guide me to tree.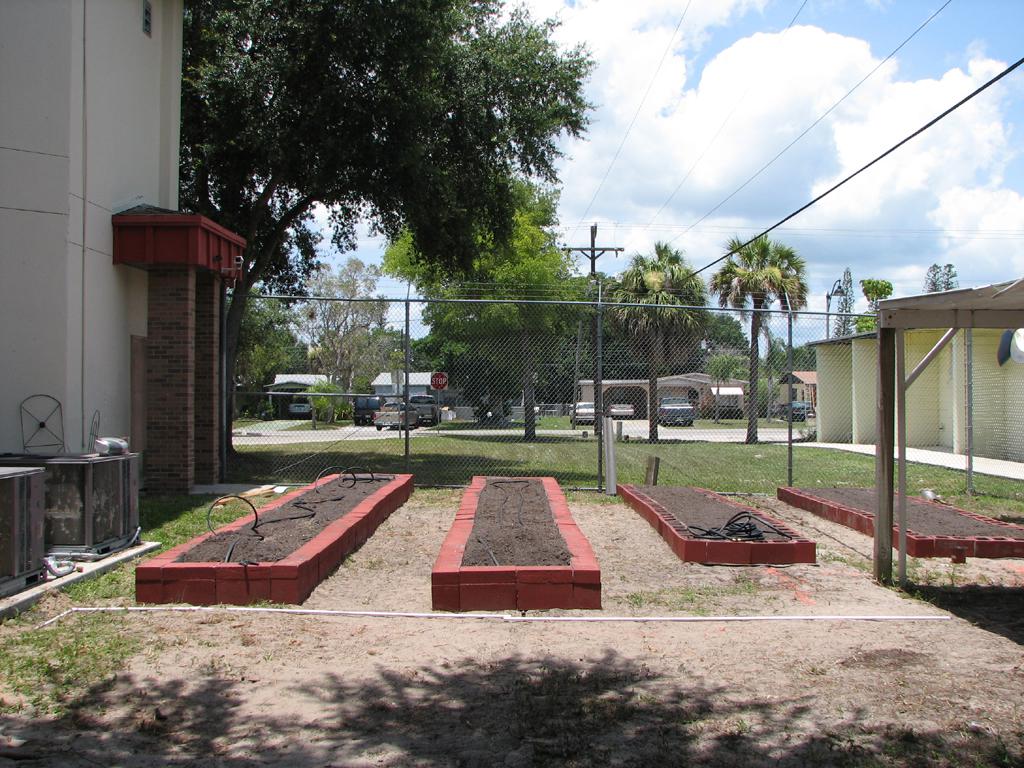
Guidance: <bbox>272, 246, 399, 423</bbox>.
